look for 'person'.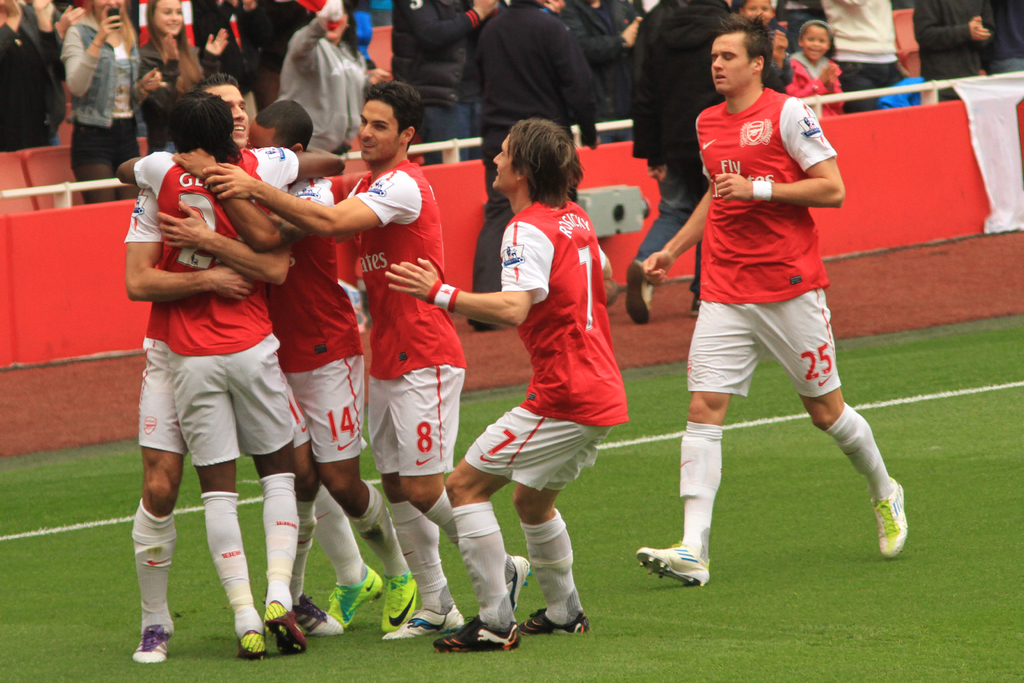
Found: <region>0, 0, 47, 147</region>.
